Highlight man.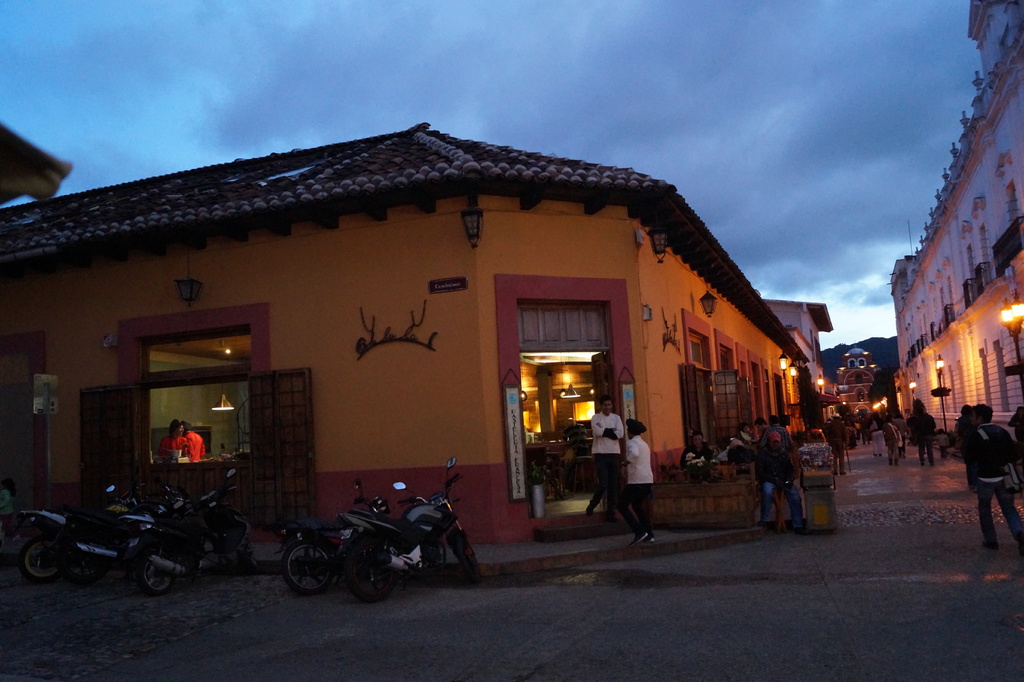
Highlighted region: l=585, t=393, r=624, b=523.
